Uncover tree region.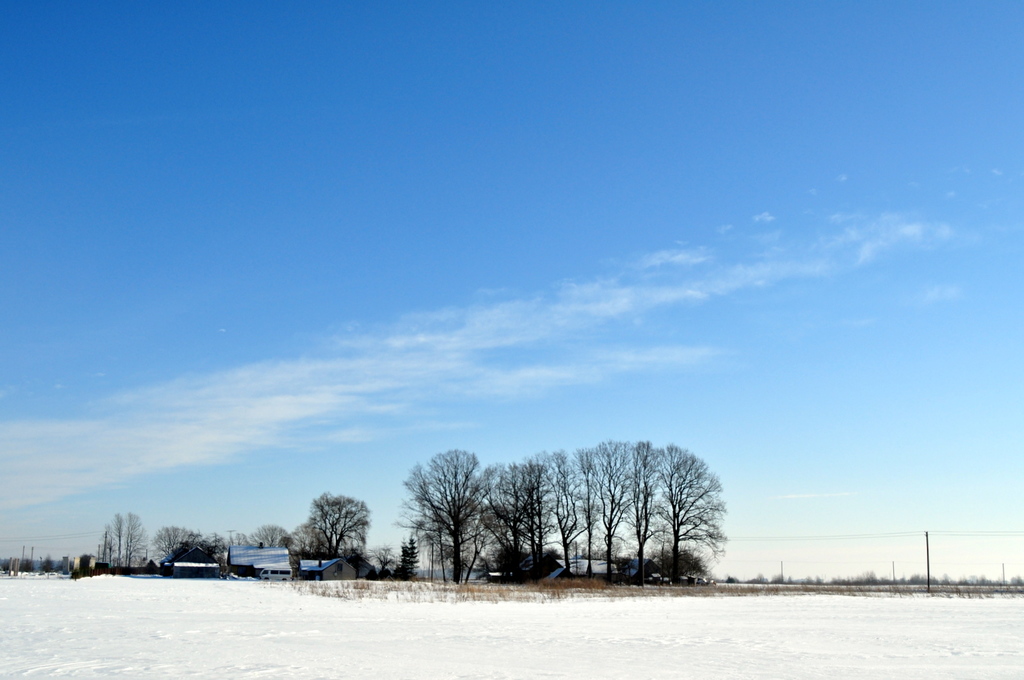
Uncovered: {"left": 113, "top": 513, "right": 125, "bottom": 568}.
